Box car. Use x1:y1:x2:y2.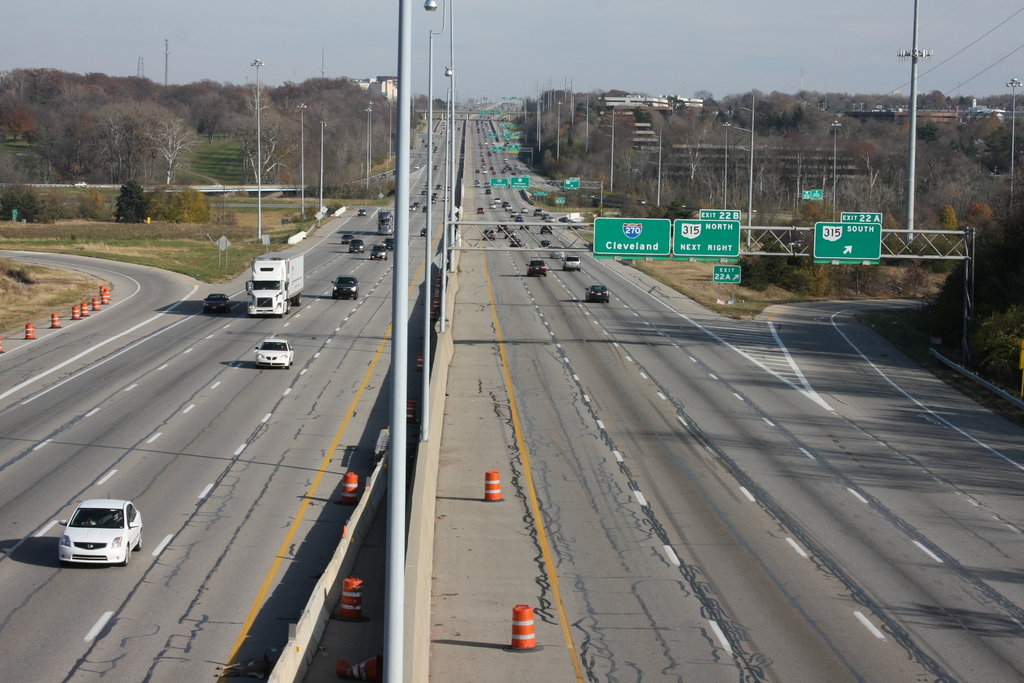
540:226:552:235.
